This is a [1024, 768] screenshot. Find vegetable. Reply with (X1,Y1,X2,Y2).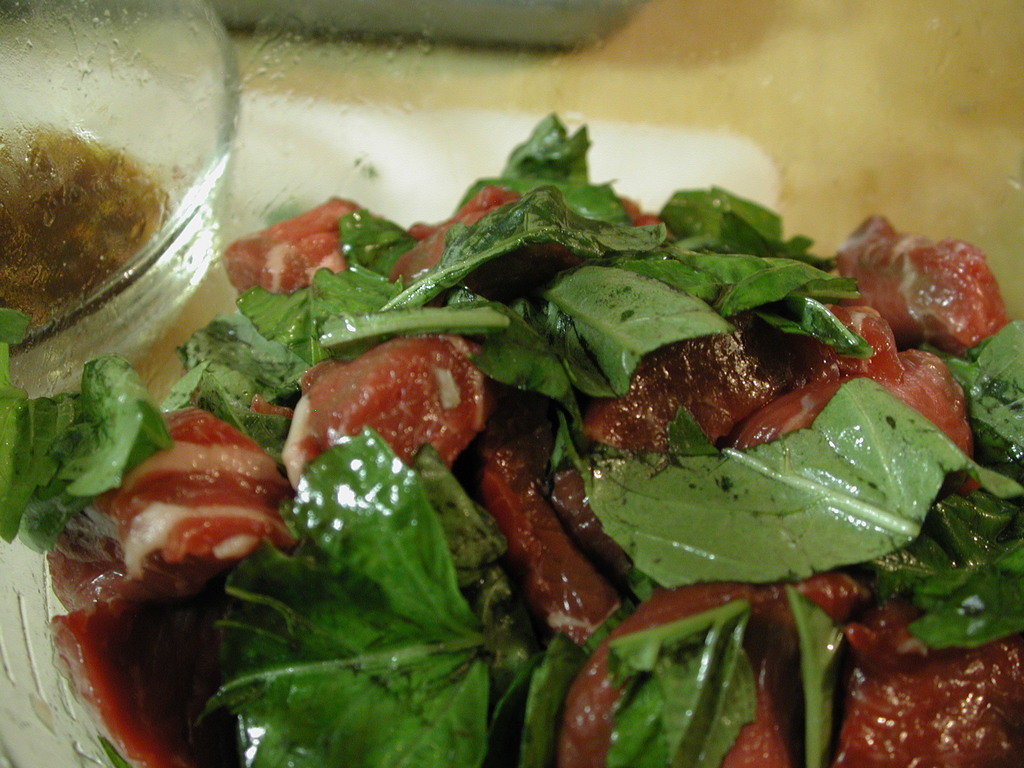
(0,109,1023,767).
